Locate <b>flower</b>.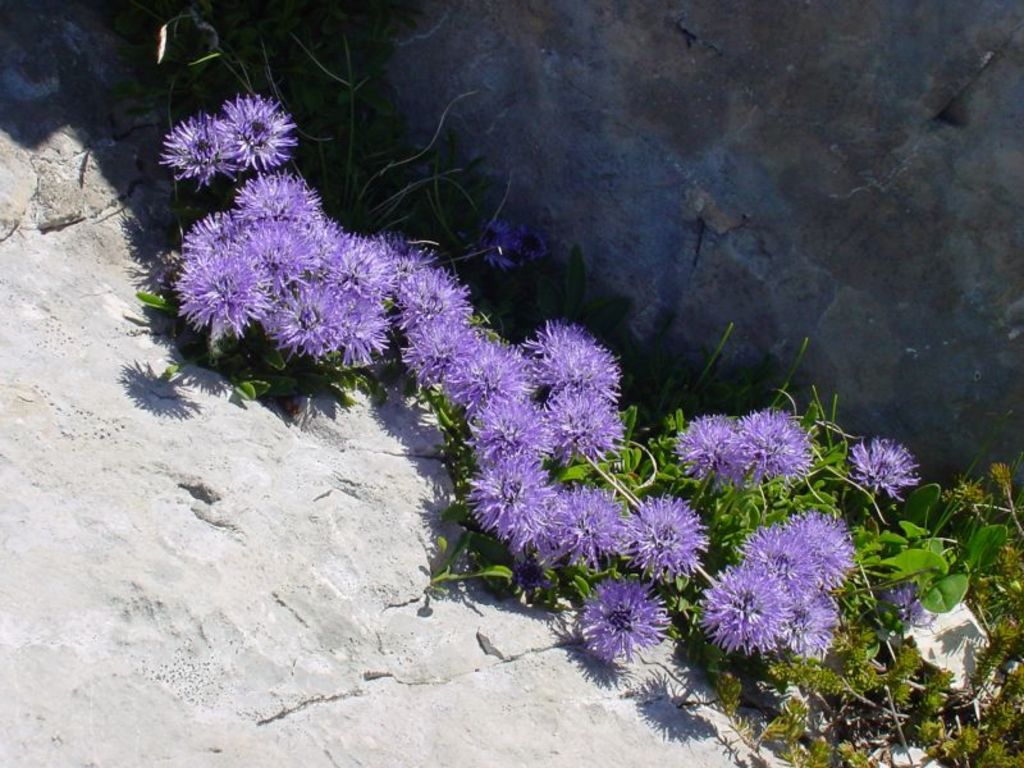
Bounding box: <bbox>842, 433, 925, 499</bbox>.
